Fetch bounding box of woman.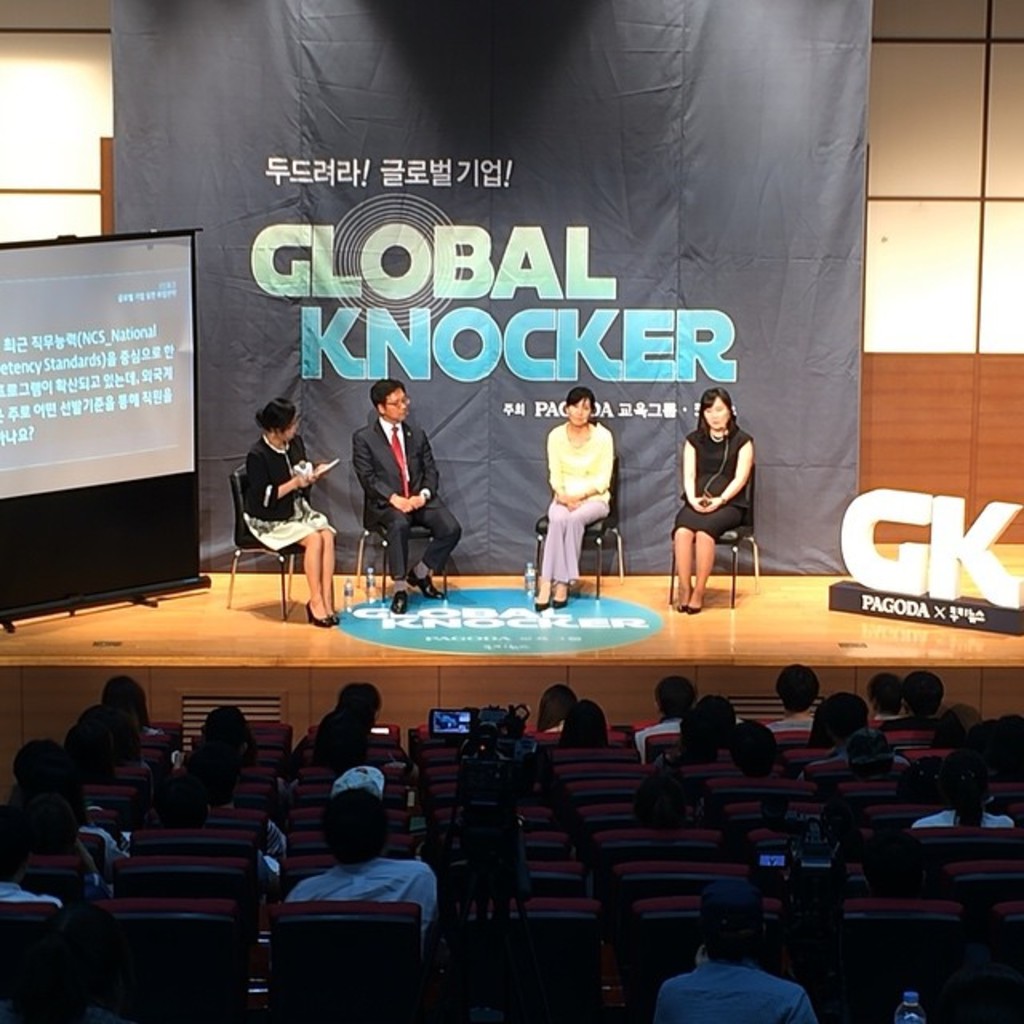
Bbox: box=[240, 398, 339, 629].
